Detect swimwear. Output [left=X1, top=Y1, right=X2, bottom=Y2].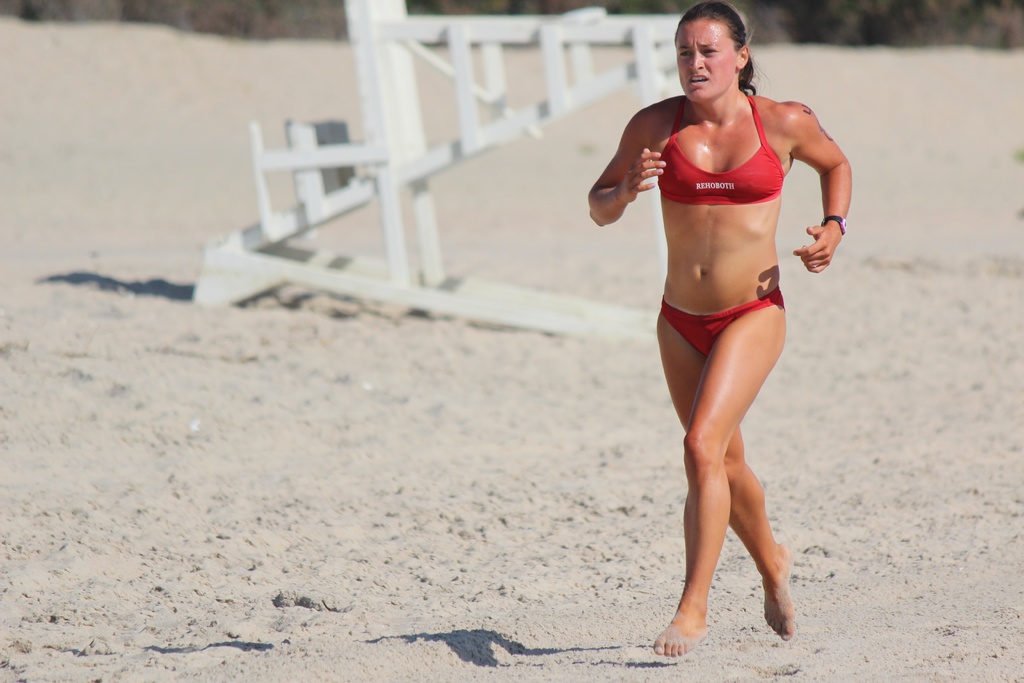
[left=659, top=287, right=788, bottom=358].
